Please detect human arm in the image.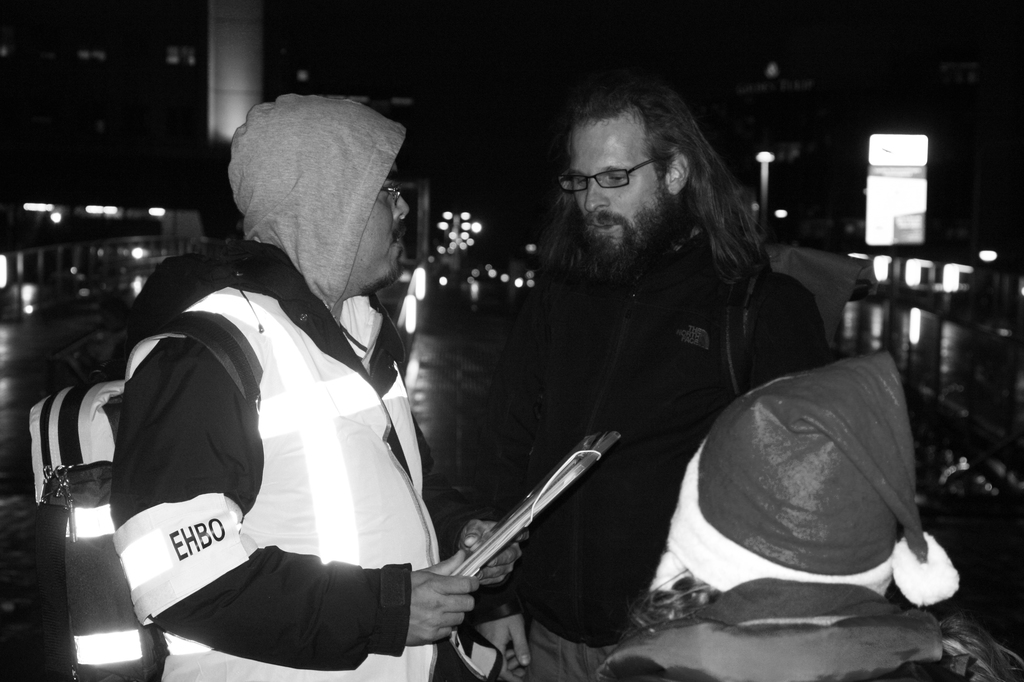
(109,337,482,666).
